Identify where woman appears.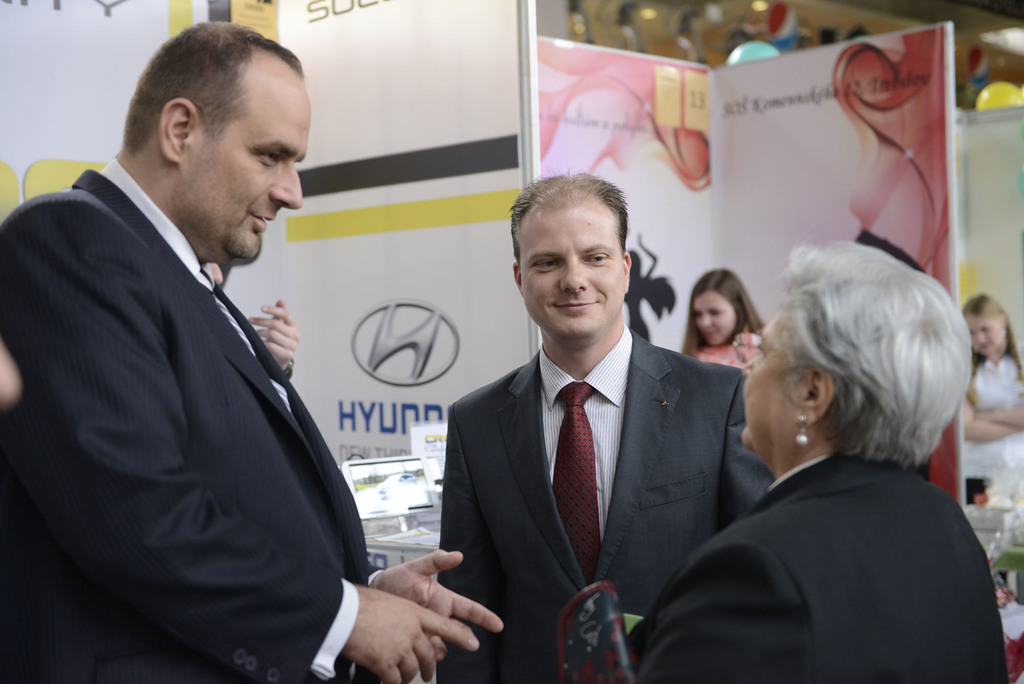
Appears at crop(678, 266, 776, 376).
